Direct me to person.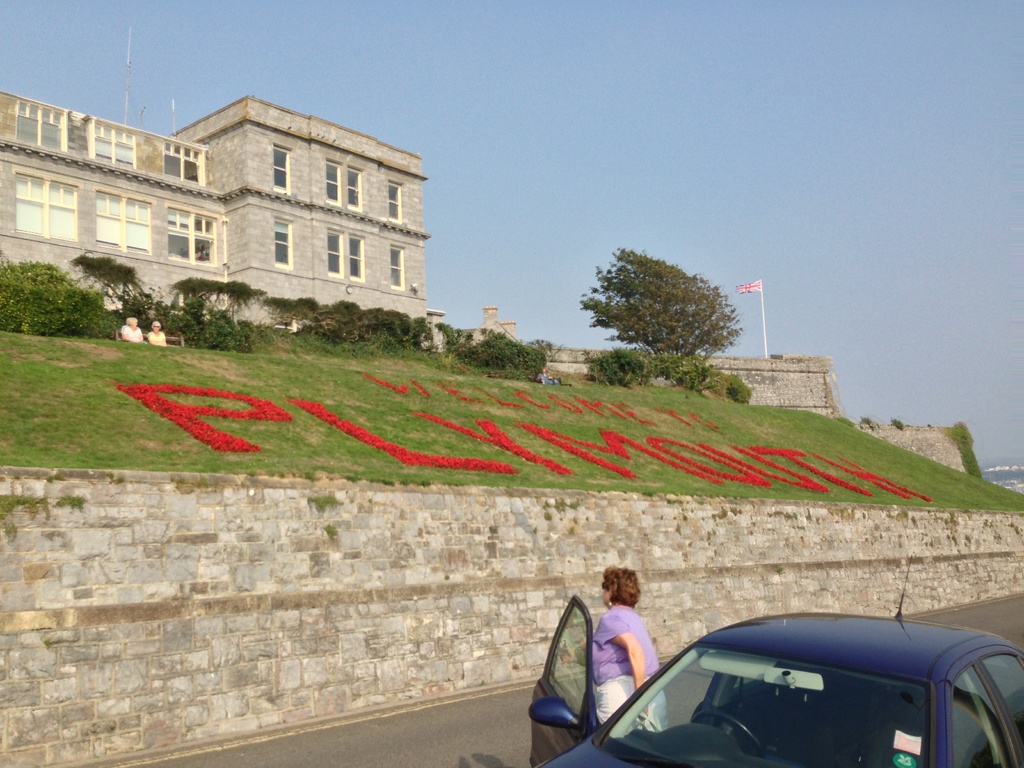
Direction: Rect(584, 570, 661, 745).
